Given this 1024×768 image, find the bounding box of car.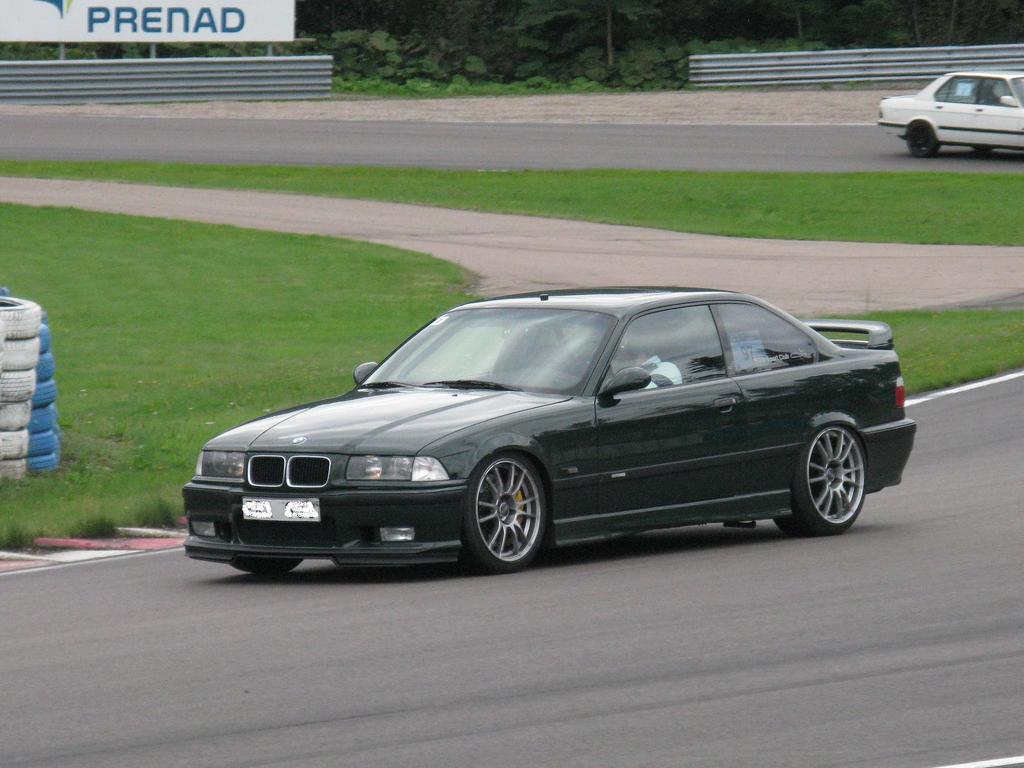
[x1=877, y1=72, x2=1023, y2=161].
